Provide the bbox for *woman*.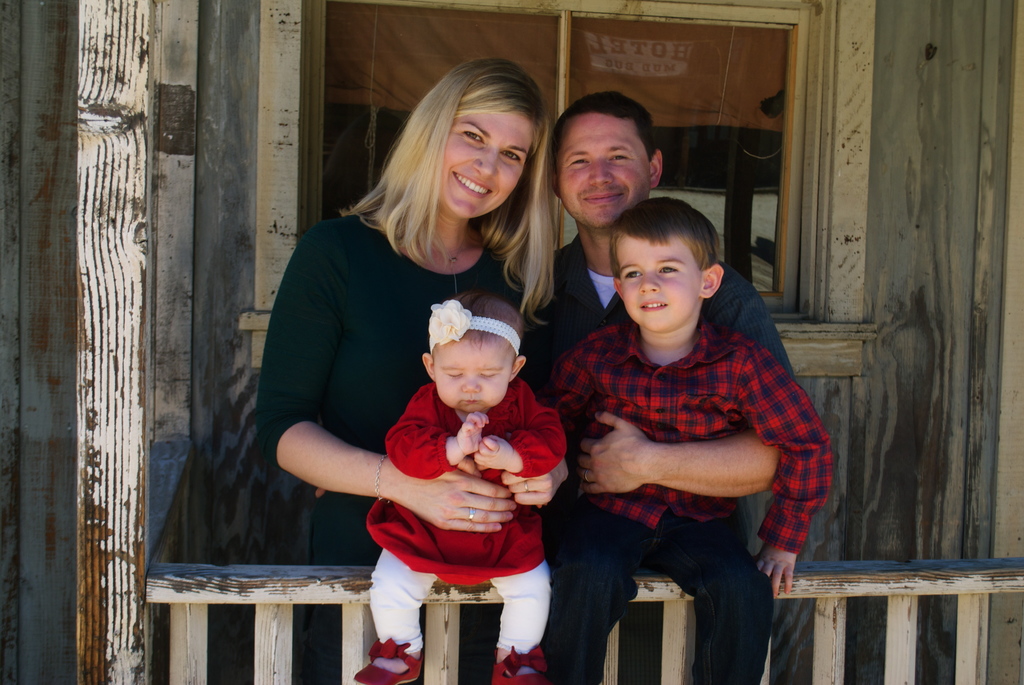
252/100/570/684.
